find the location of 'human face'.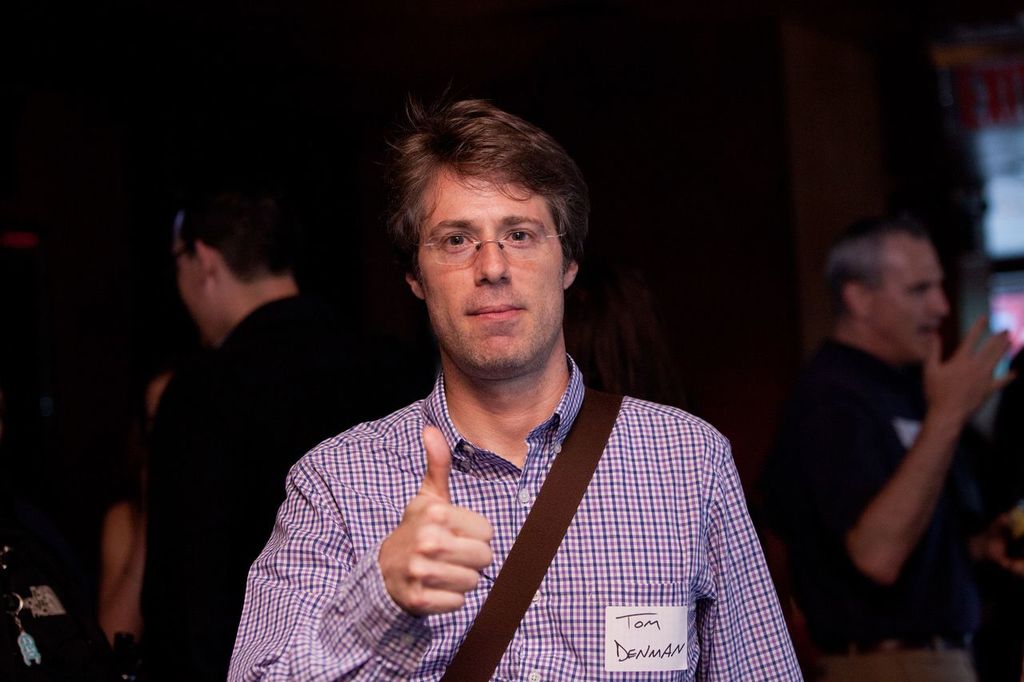
Location: 176 223 224 345.
